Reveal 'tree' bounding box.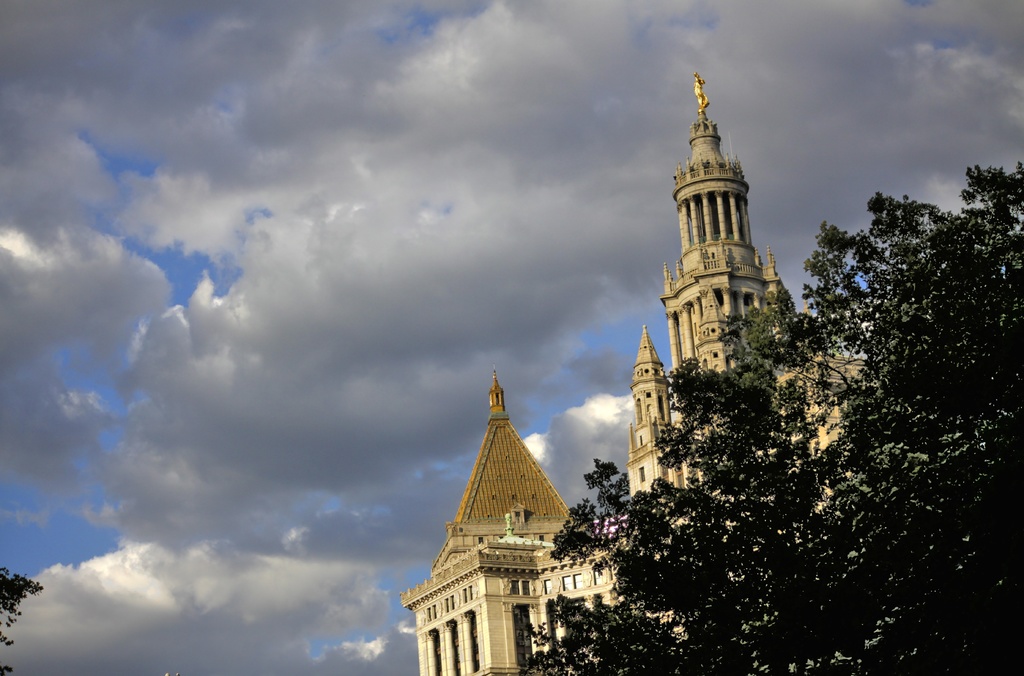
Revealed: <box>528,163,1023,675</box>.
